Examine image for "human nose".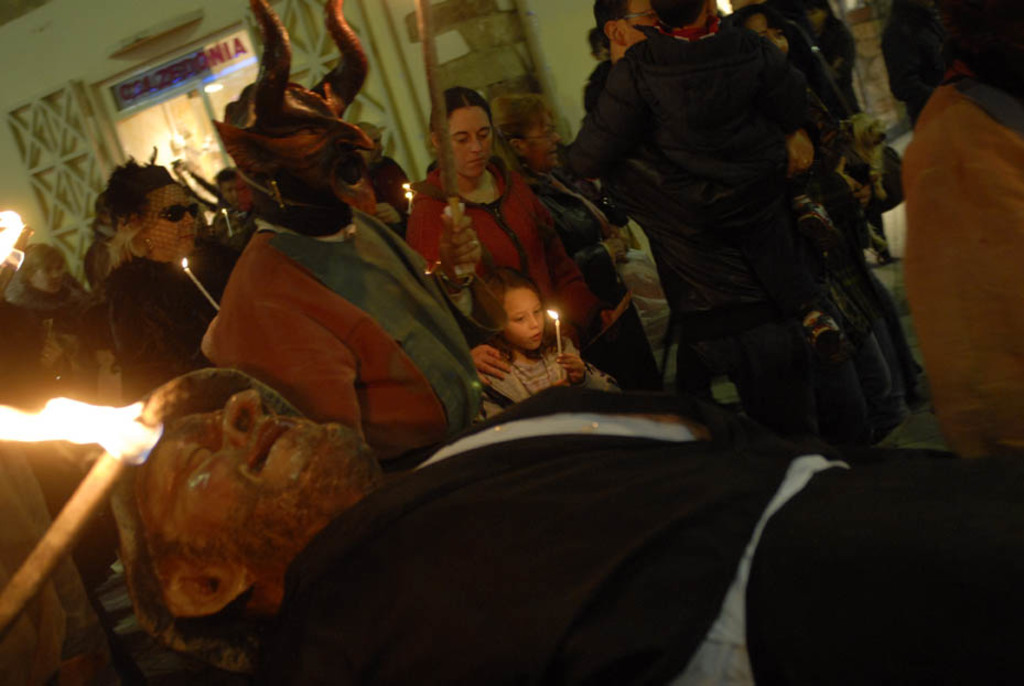
Examination result: crop(530, 313, 537, 330).
